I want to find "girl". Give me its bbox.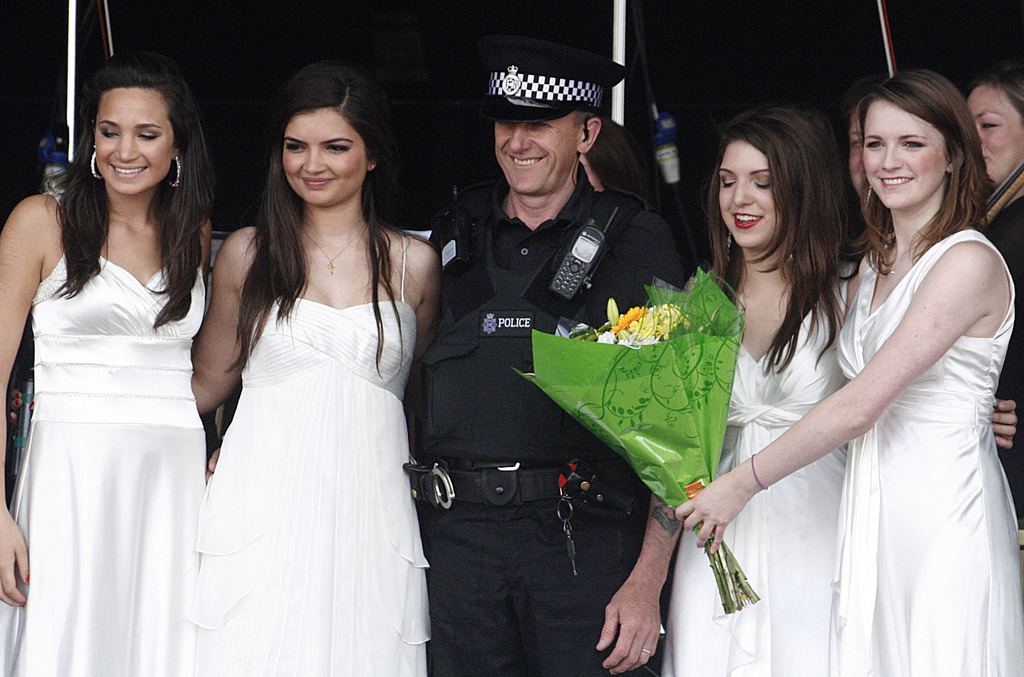
x1=676, y1=72, x2=1023, y2=676.
